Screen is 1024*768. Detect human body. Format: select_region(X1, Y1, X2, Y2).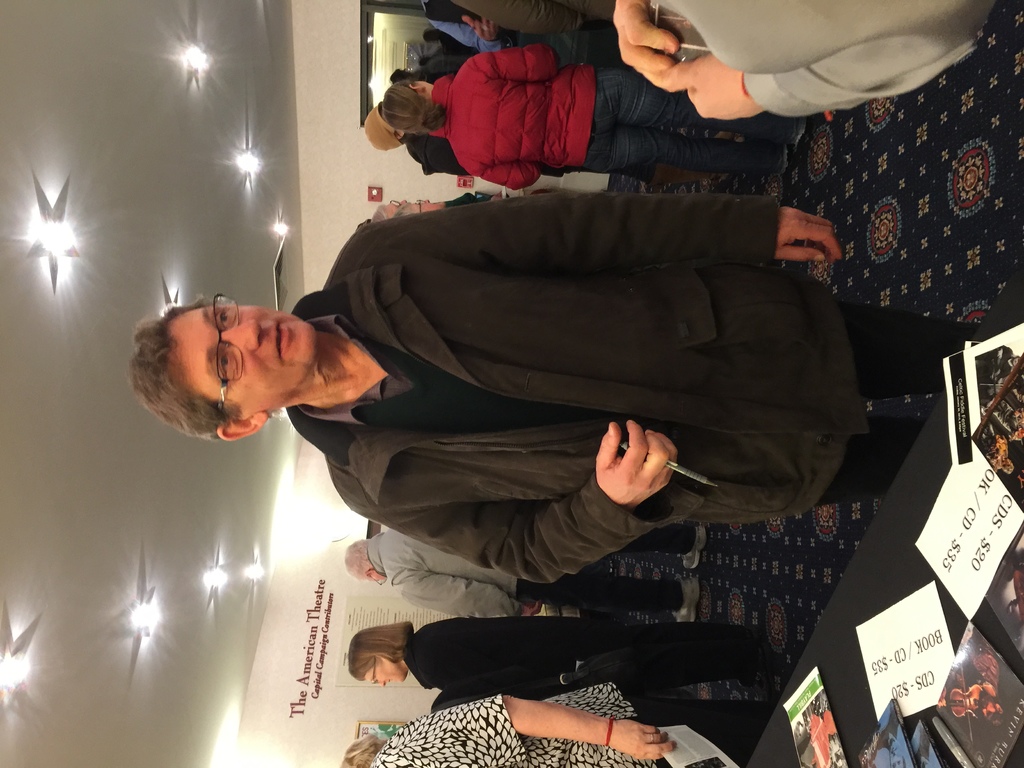
select_region(129, 189, 984, 593).
